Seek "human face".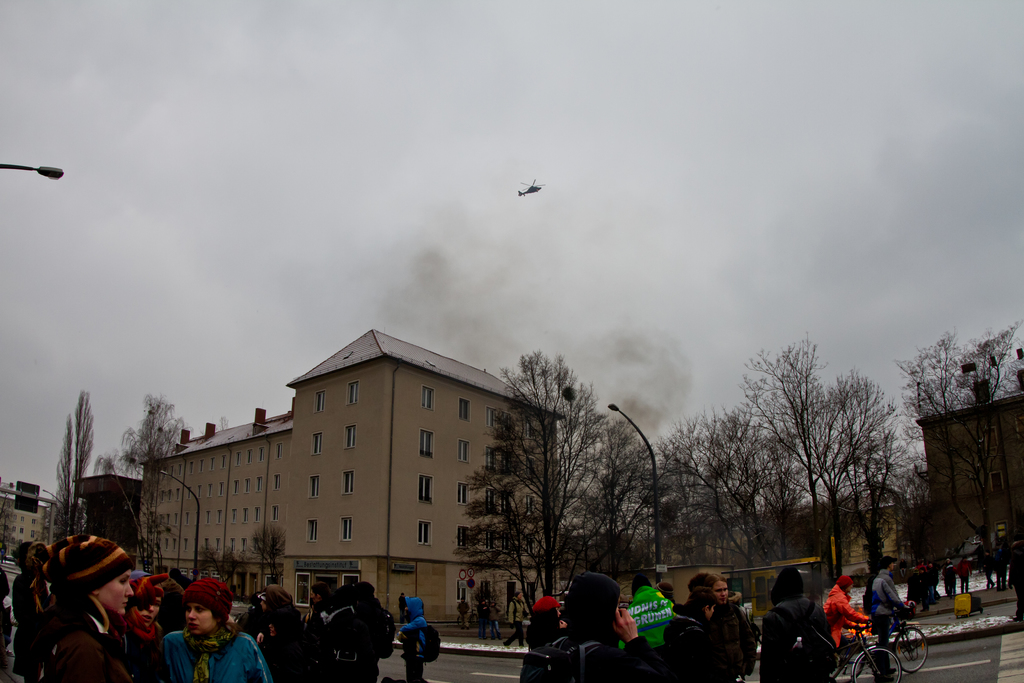
select_region(518, 591, 522, 599).
